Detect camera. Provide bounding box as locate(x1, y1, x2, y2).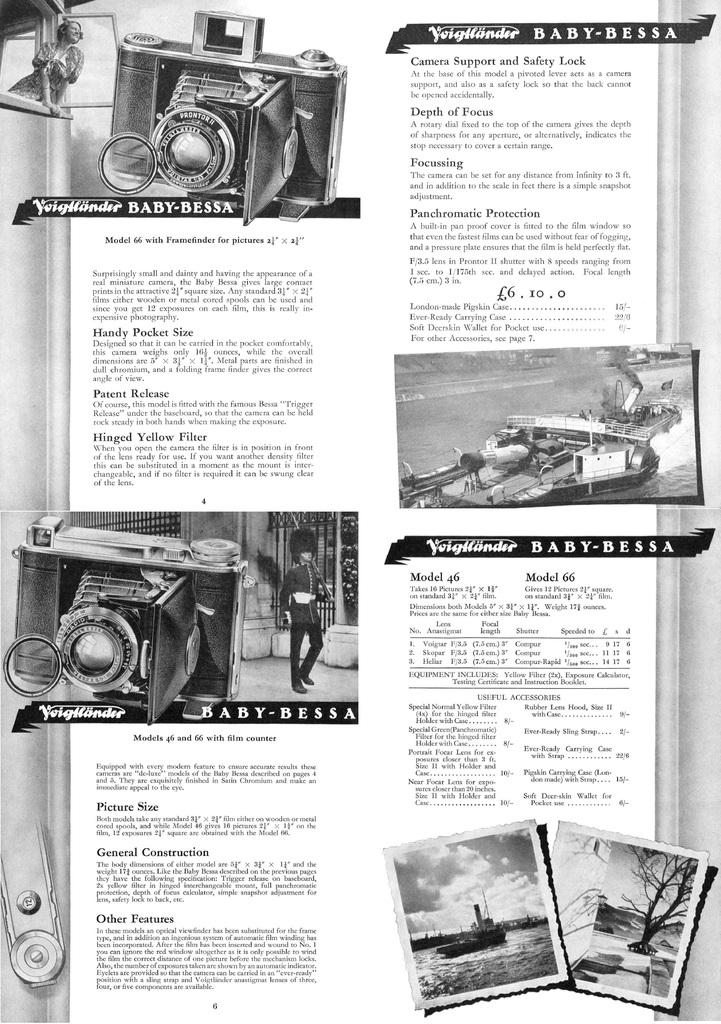
locate(1, 507, 251, 715).
